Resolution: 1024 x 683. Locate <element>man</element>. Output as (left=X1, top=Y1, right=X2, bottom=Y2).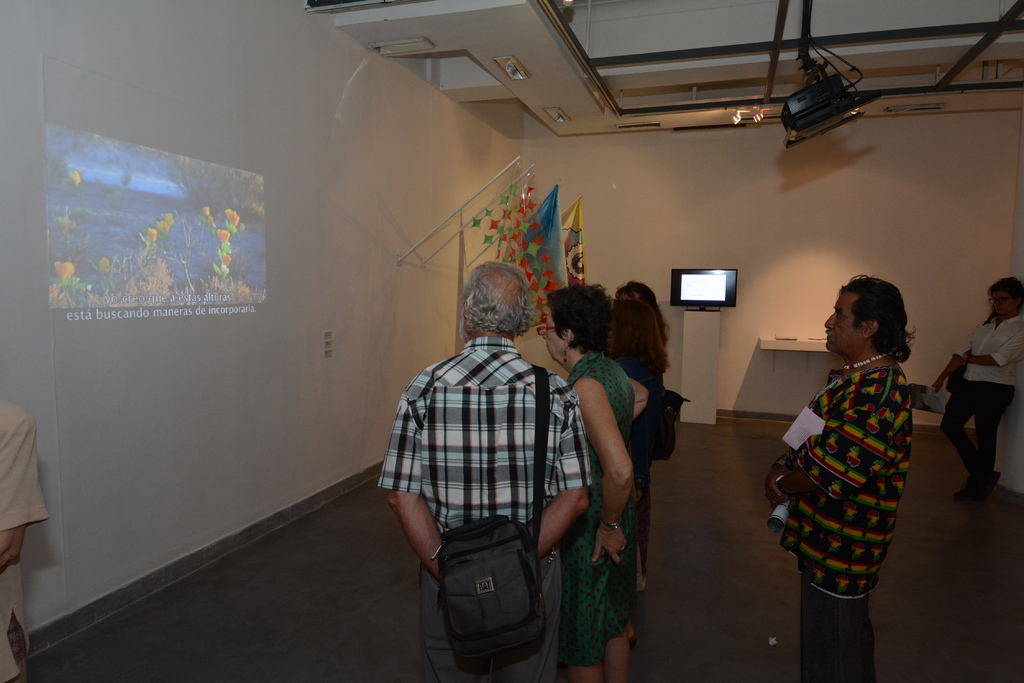
(left=374, top=264, right=618, bottom=659).
